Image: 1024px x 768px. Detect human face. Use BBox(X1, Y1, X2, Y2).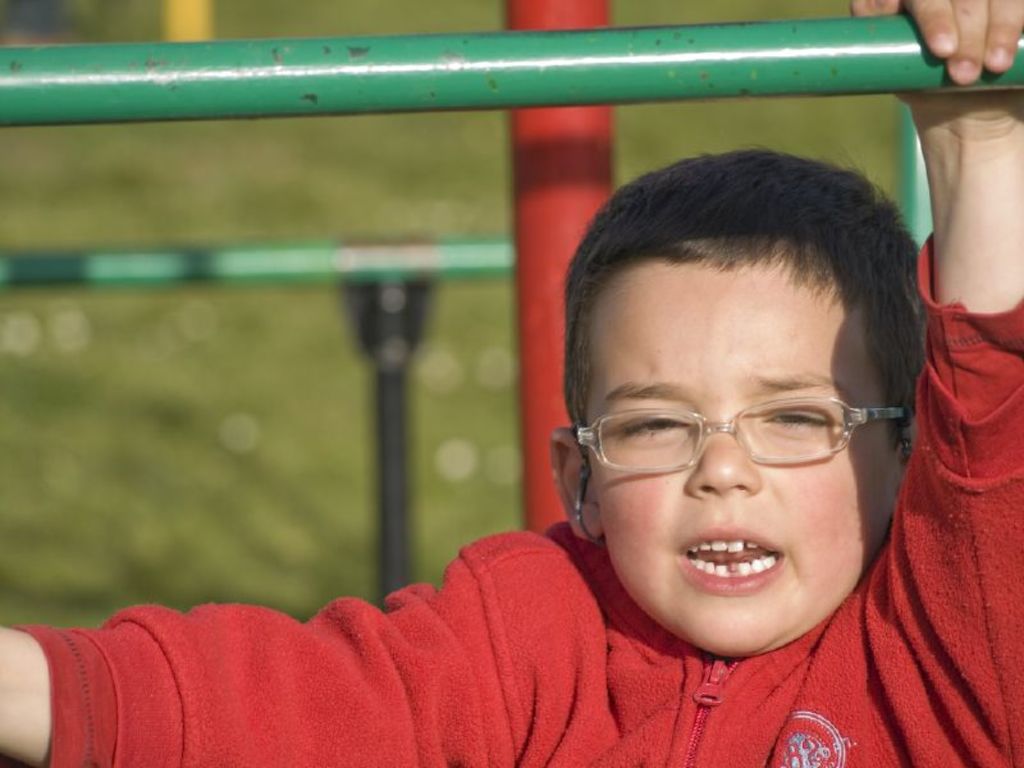
BBox(581, 264, 897, 653).
